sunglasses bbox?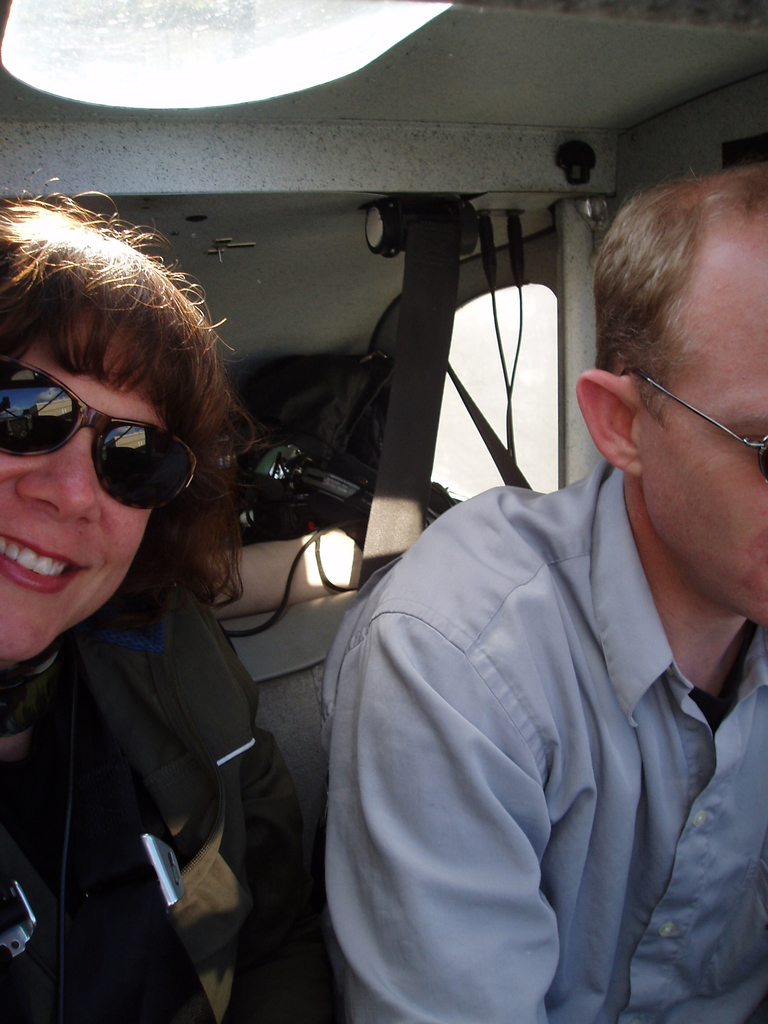
bbox=(0, 356, 195, 512)
